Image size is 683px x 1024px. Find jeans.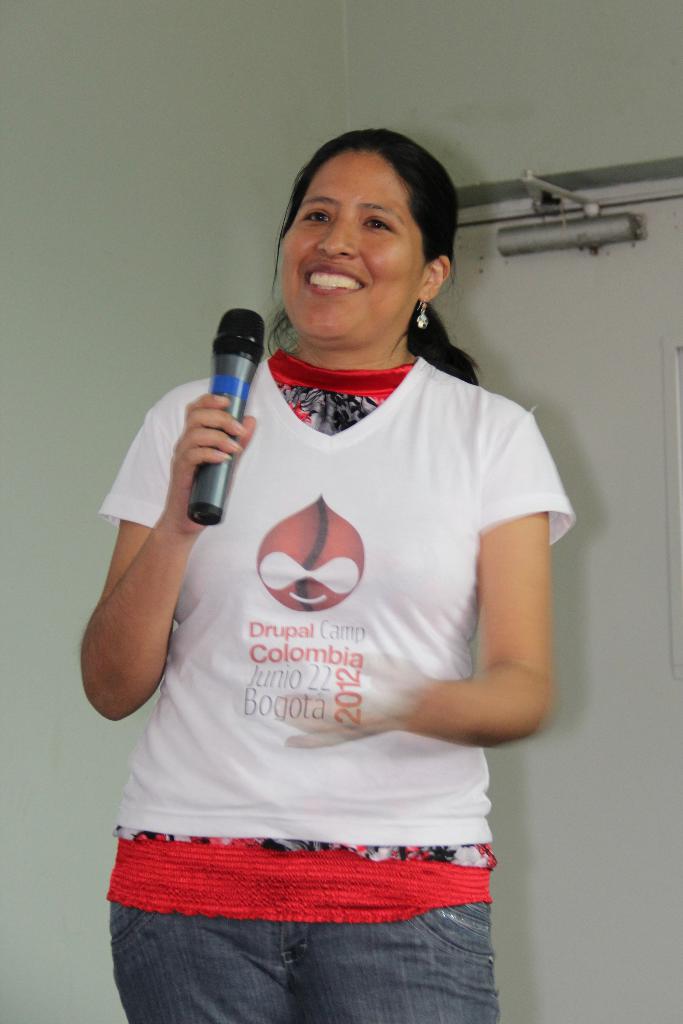
crop(117, 879, 488, 1012).
